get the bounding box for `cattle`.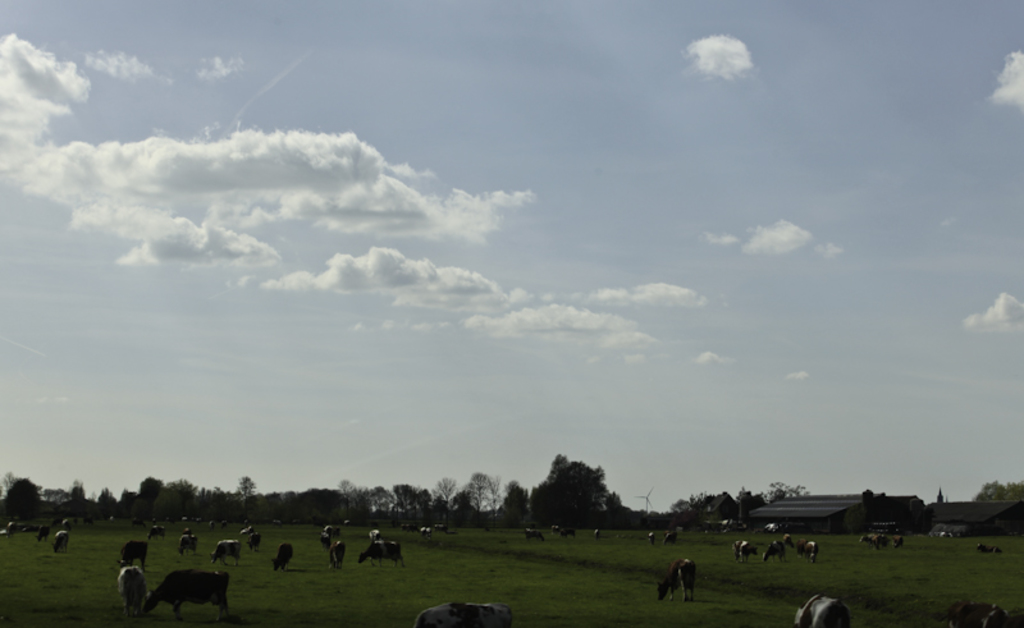
116 565 146 613.
